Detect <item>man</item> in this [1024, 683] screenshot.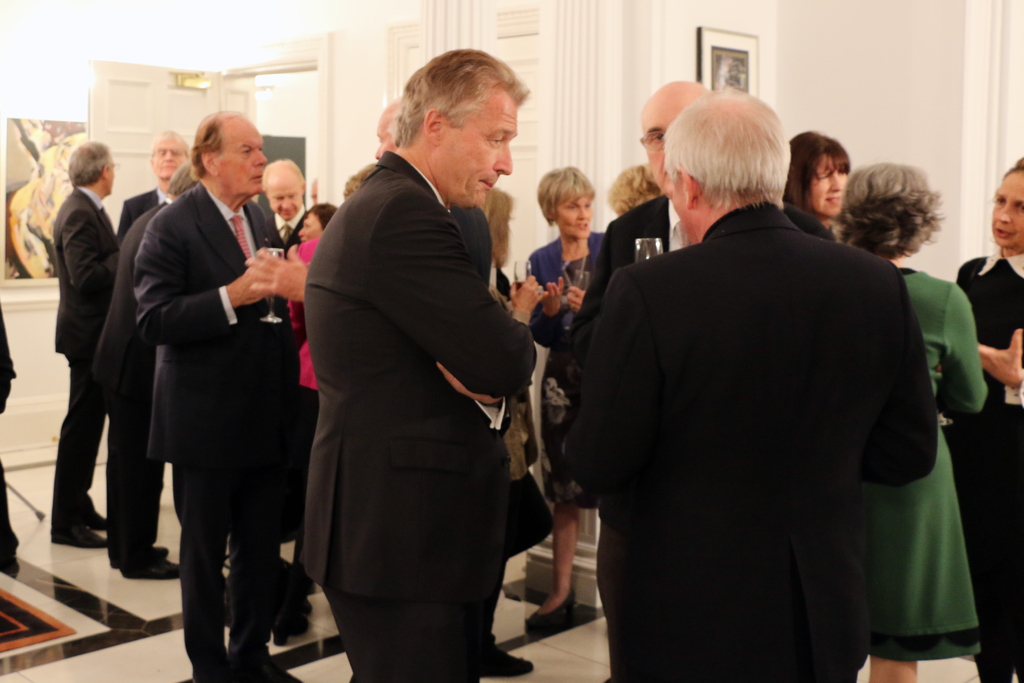
Detection: <box>84,154,198,579</box>.
